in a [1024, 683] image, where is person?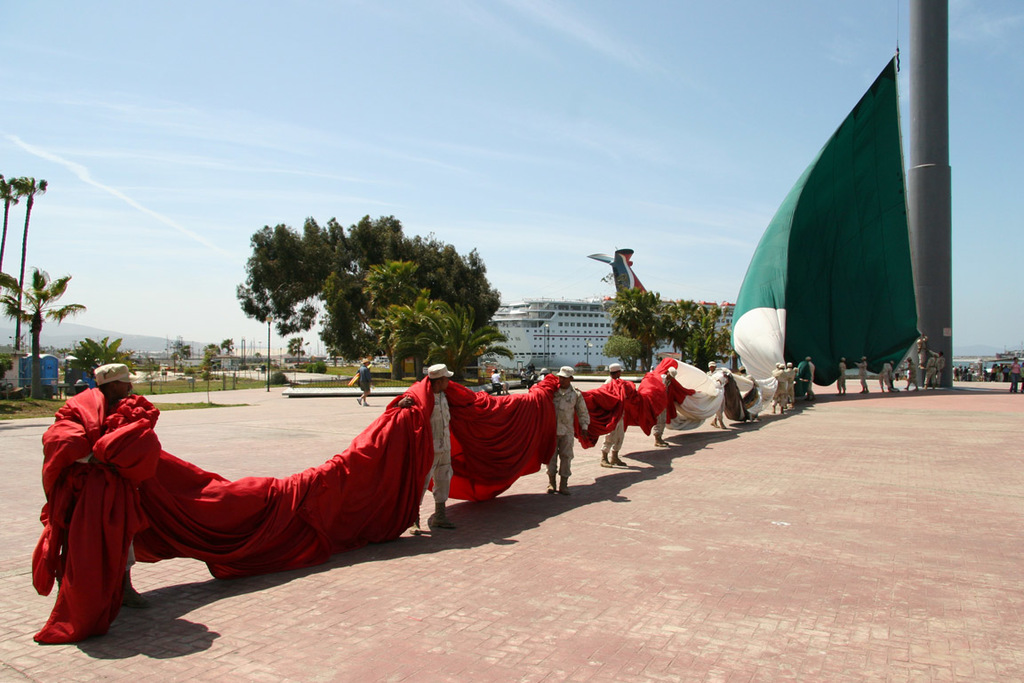
pyautogui.locateOnScreen(898, 352, 924, 396).
